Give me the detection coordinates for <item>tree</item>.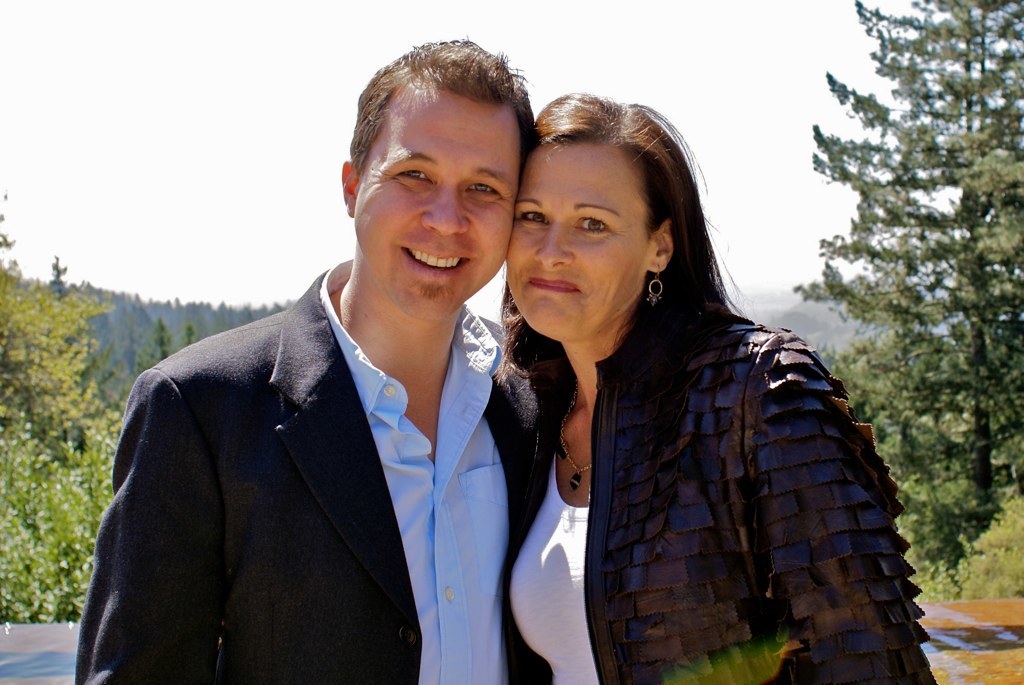
Rect(0, 204, 116, 573).
